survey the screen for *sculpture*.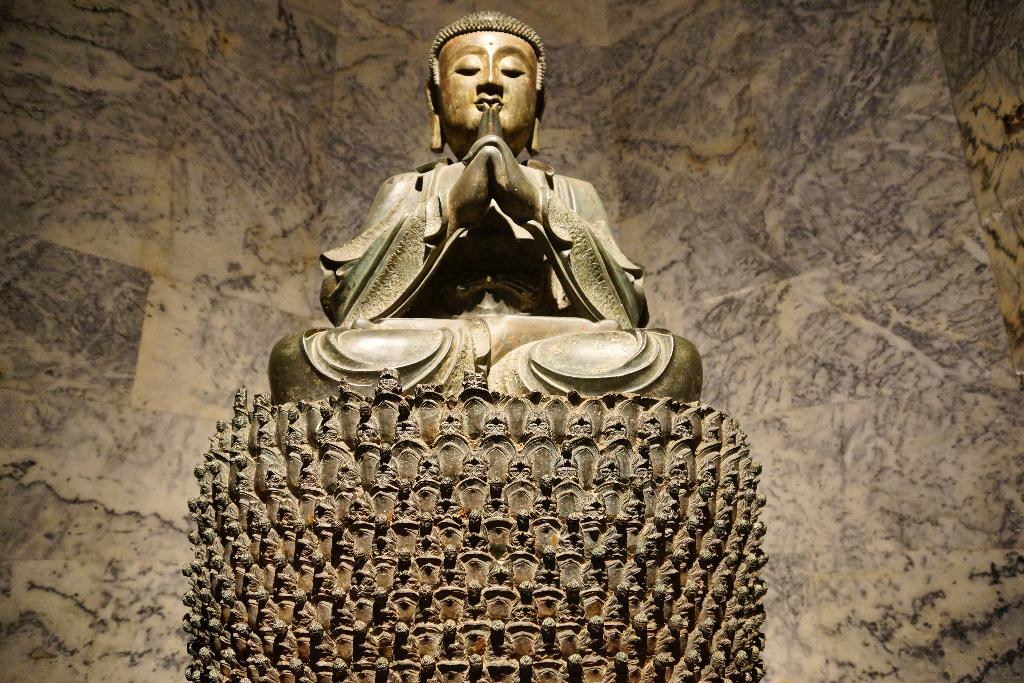
Survey found: (x1=252, y1=593, x2=280, y2=623).
